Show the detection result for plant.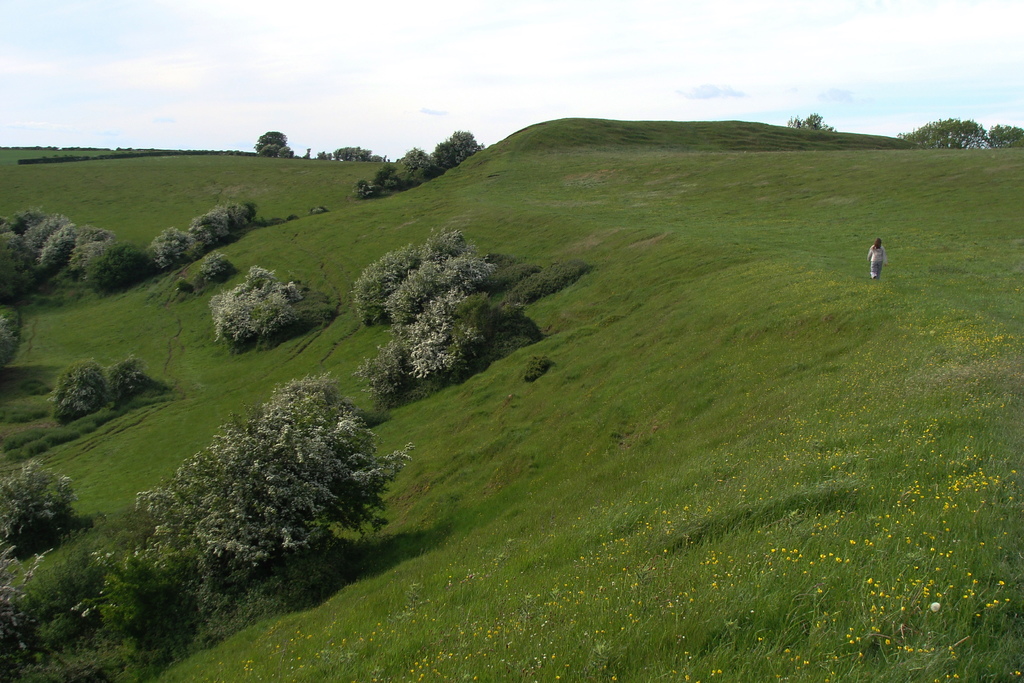
(x1=51, y1=353, x2=117, y2=427).
